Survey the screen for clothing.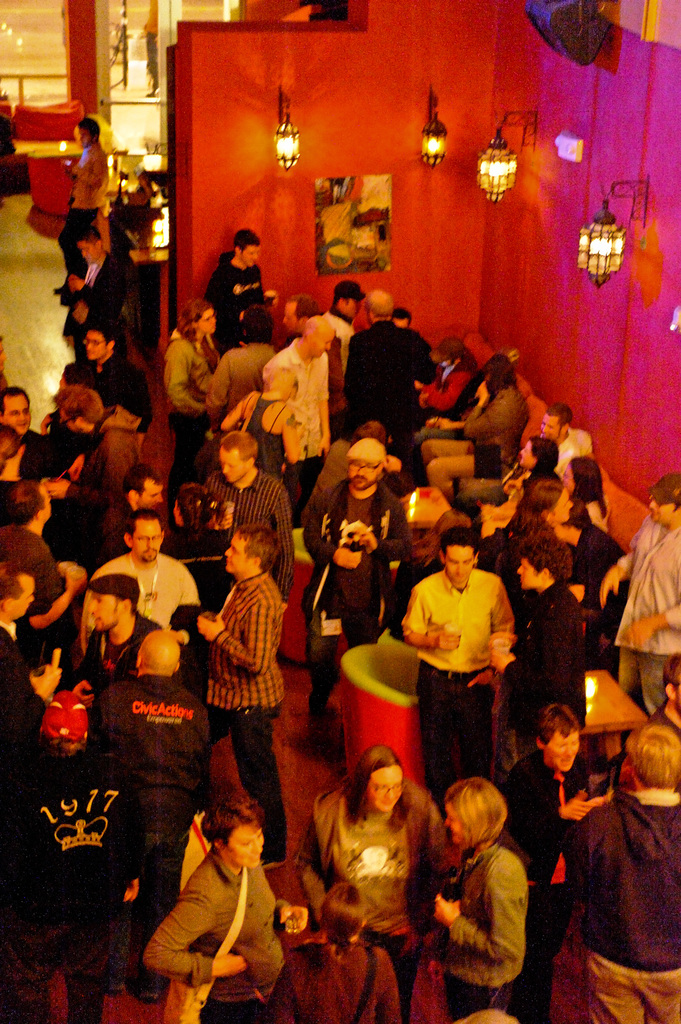
Survey found: l=193, t=257, r=267, b=342.
